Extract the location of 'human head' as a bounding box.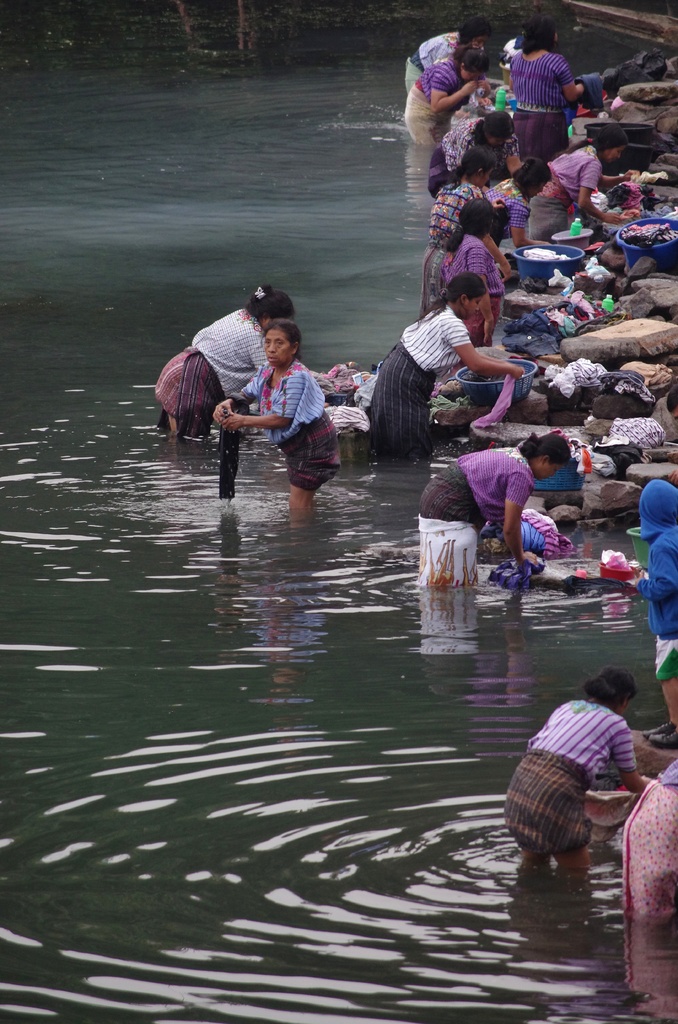
<box>592,122,624,166</box>.
